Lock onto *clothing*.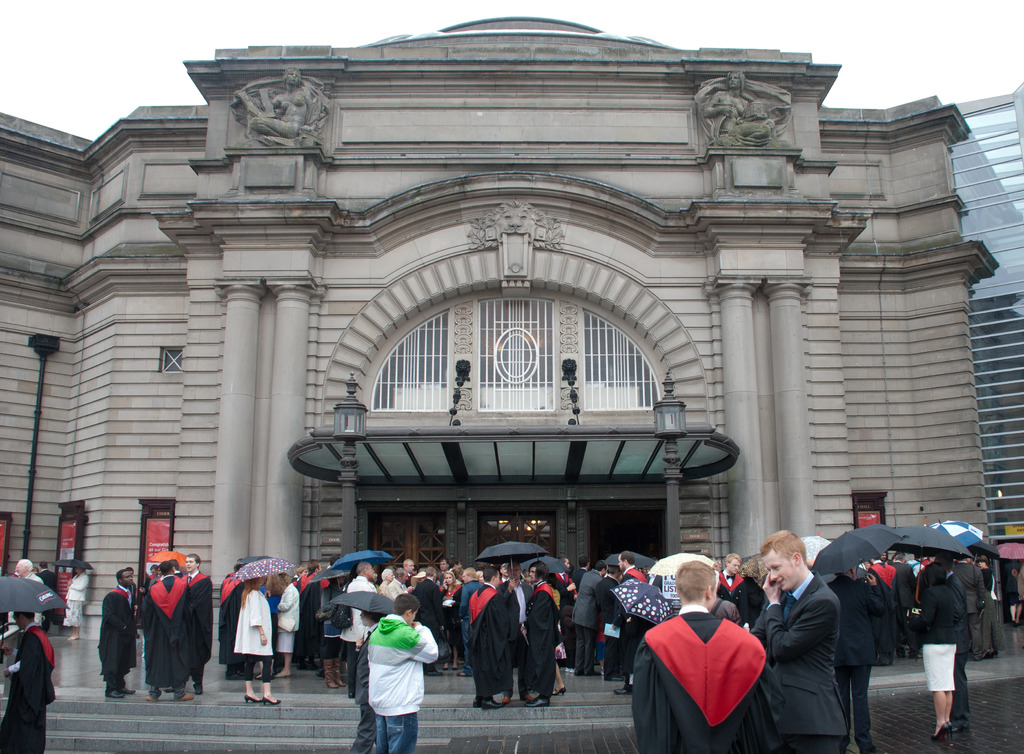
Locked: [140, 574, 190, 698].
